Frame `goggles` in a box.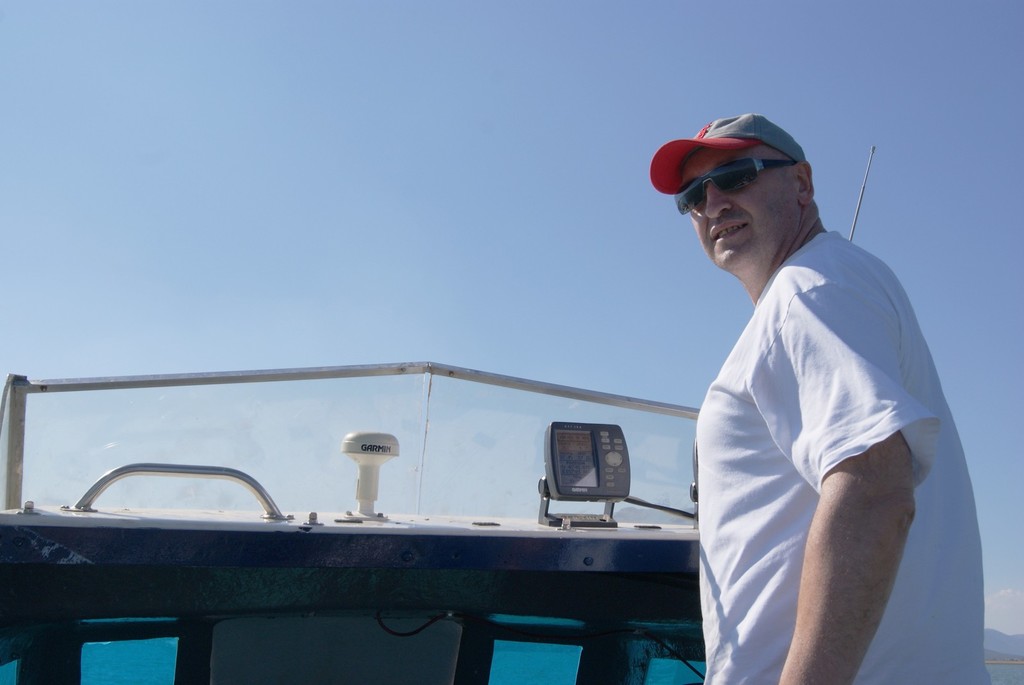
BBox(669, 155, 796, 223).
